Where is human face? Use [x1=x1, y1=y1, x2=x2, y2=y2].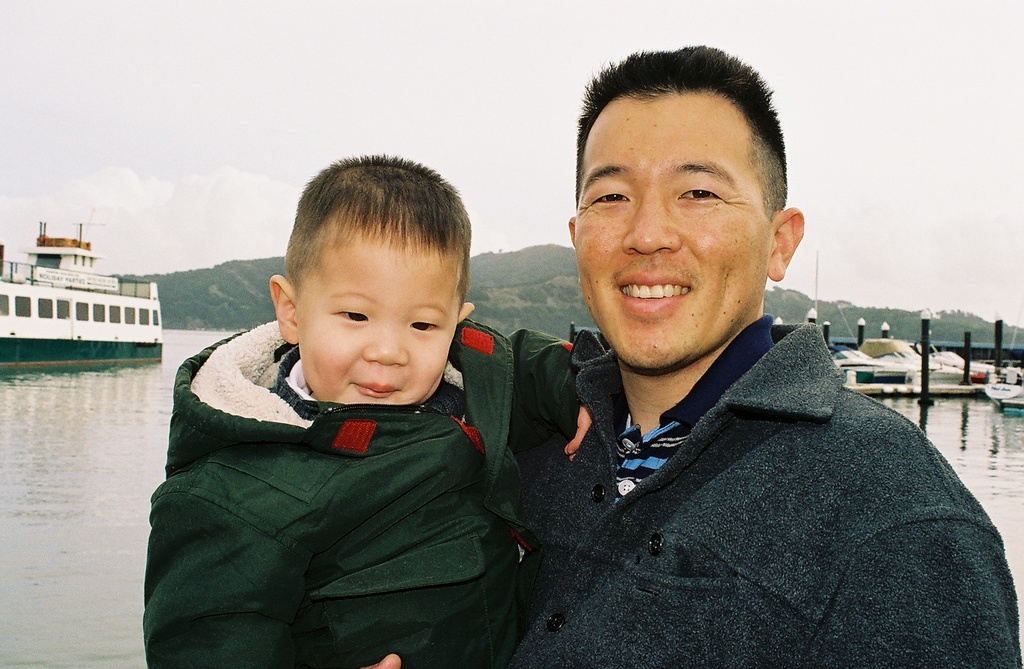
[x1=577, y1=98, x2=767, y2=367].
